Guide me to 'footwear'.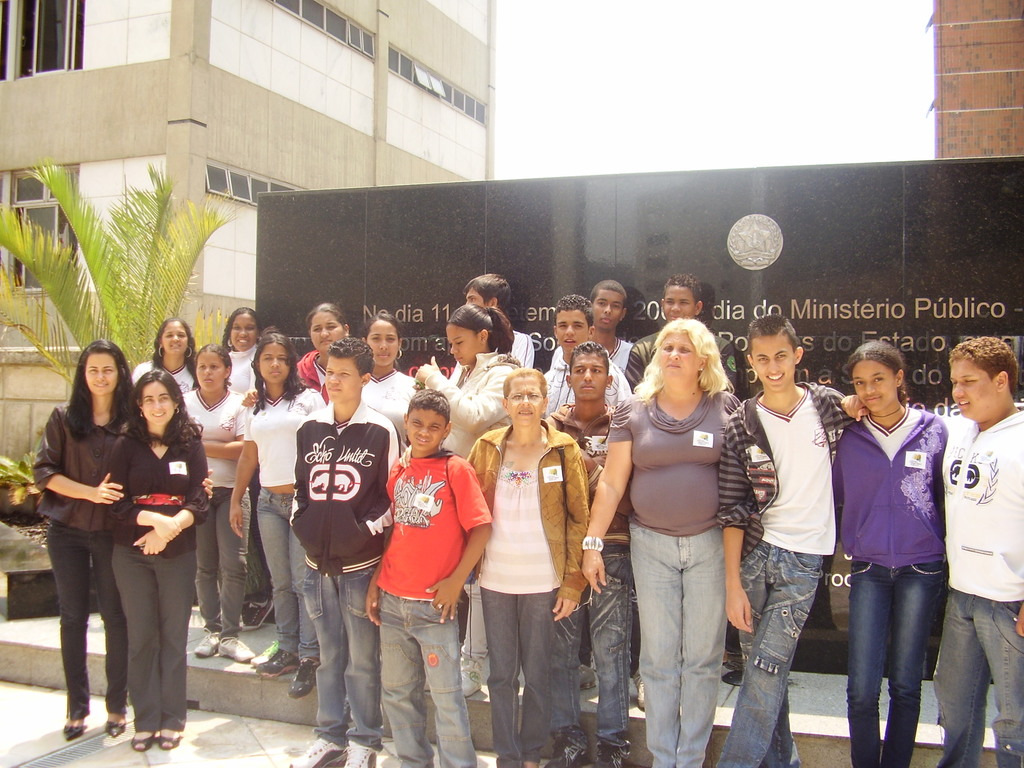
Guidance: [451, 662, 484, 701].
